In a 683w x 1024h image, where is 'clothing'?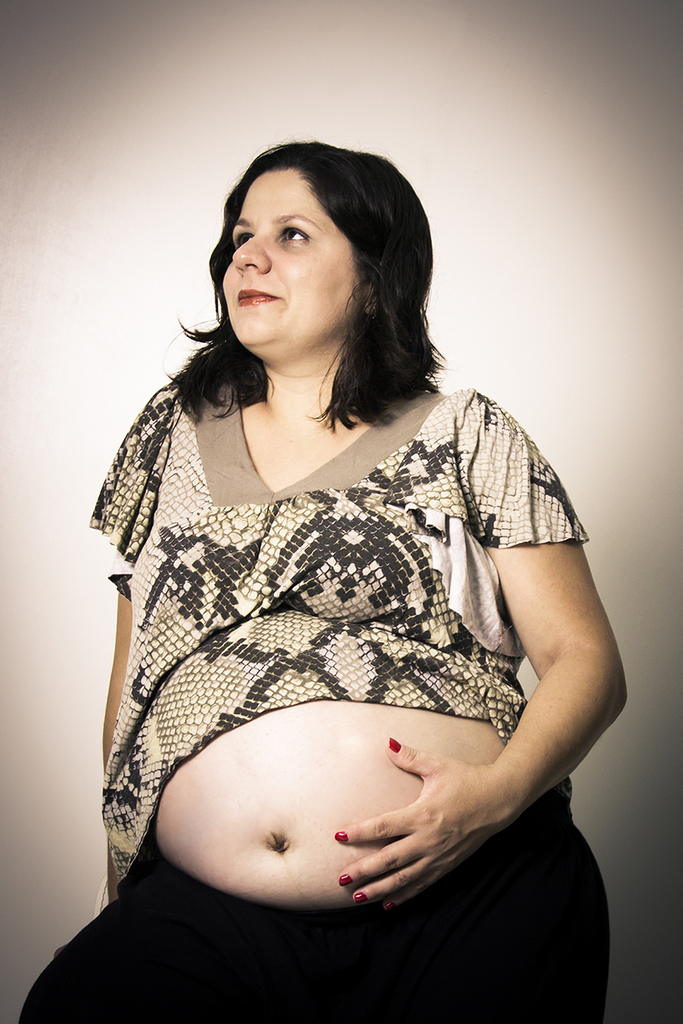
72:348:579:990.
